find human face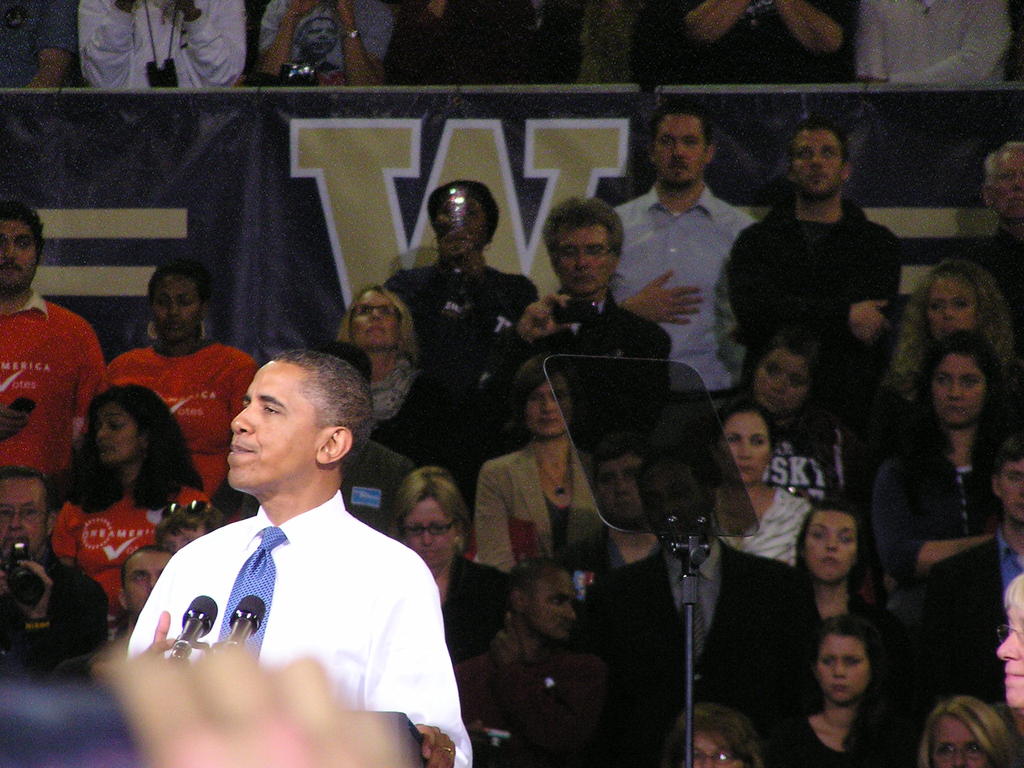
932, 362, 986, 428
